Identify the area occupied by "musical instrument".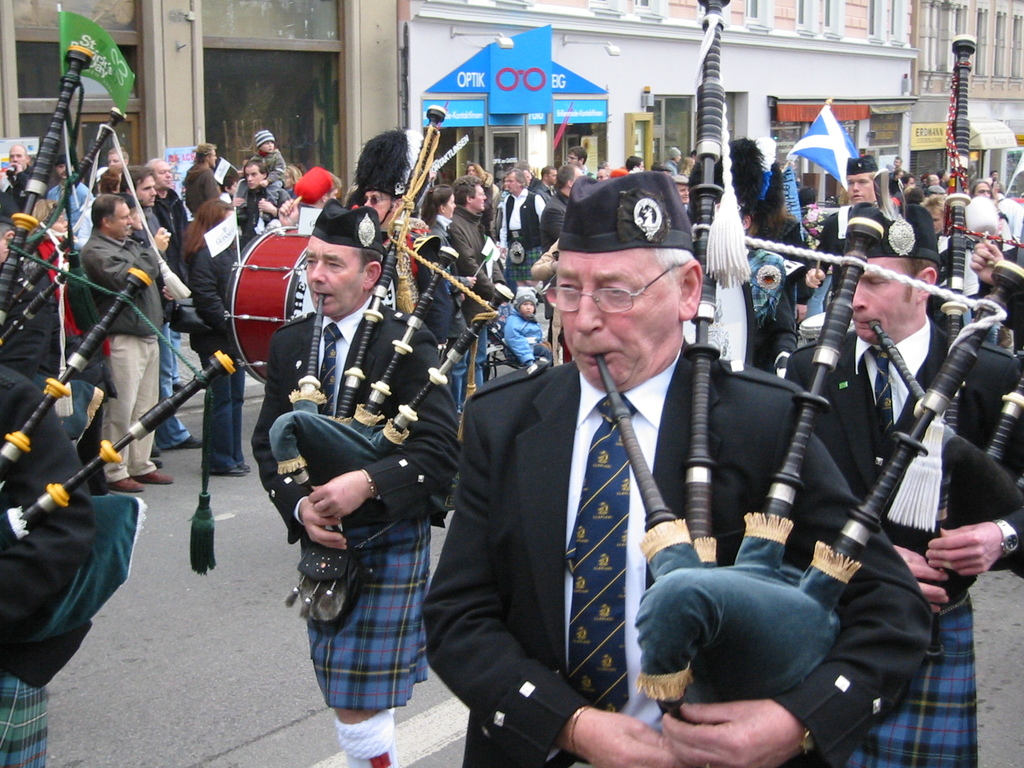
Area: <bbox>0, 38, 239, 556</bbox>.
